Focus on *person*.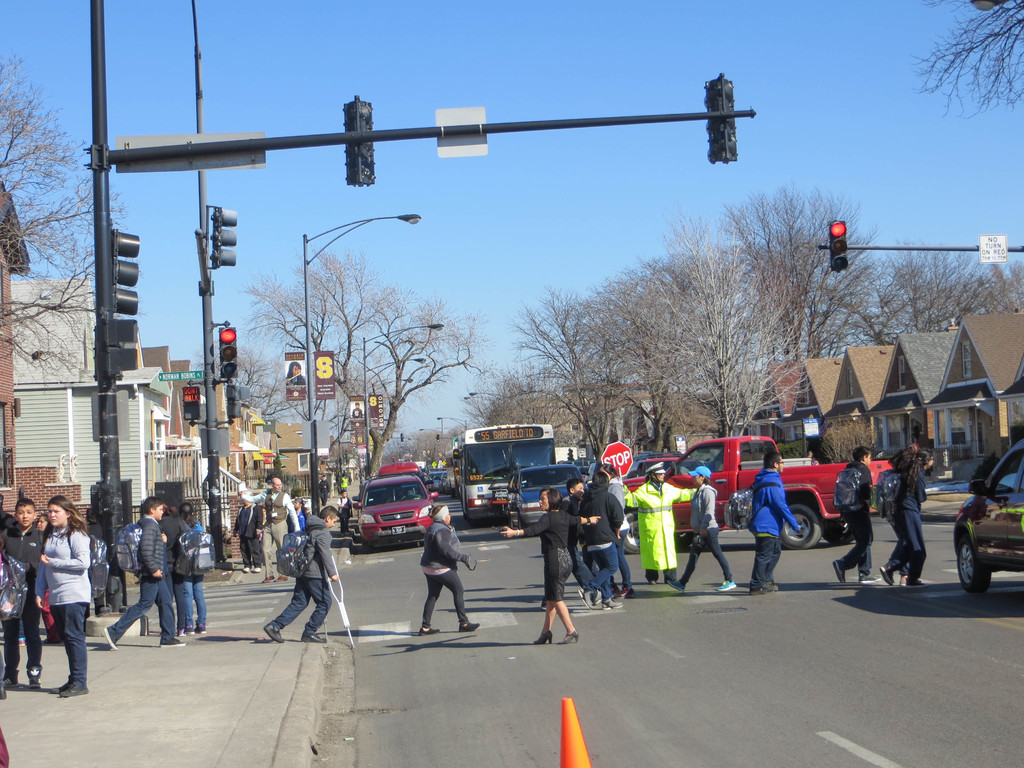
Focused at {"left": 559, "top": 481, "right": 602, "bottom": 609}.
